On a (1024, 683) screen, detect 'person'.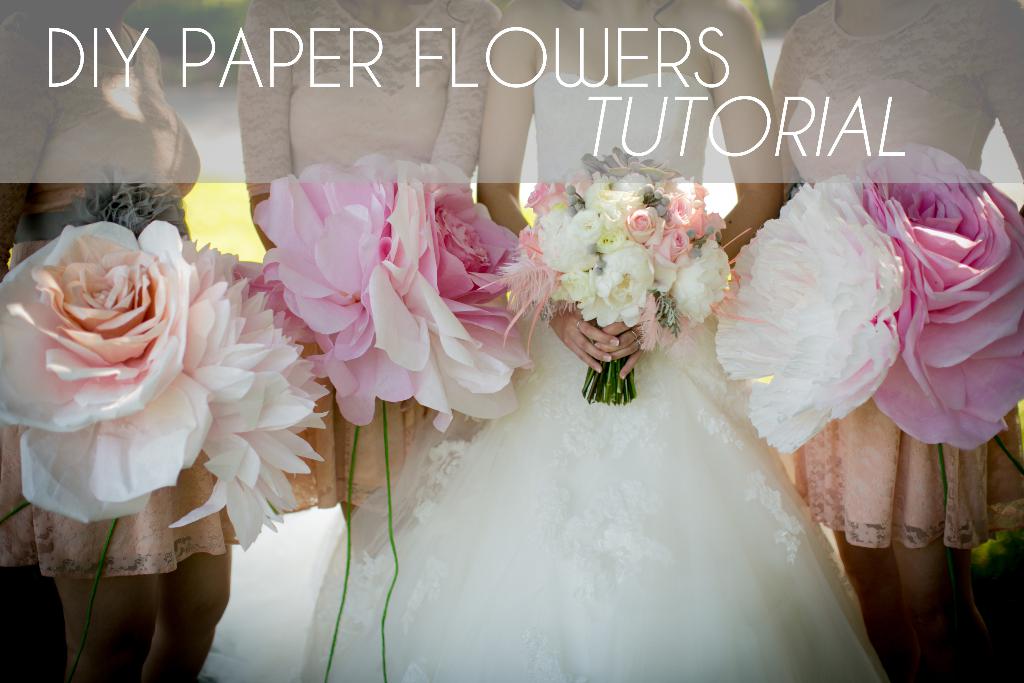
rect(236, 0, 505, 523).
